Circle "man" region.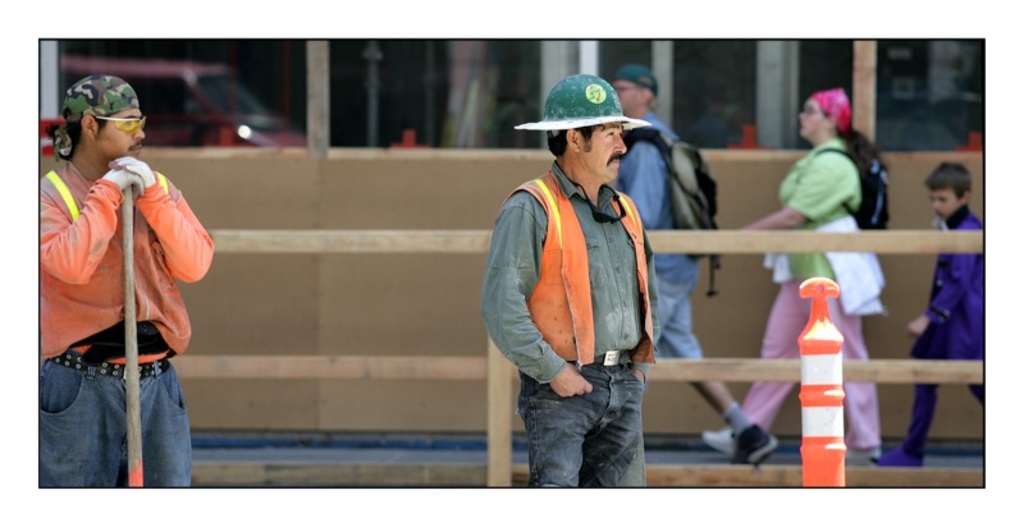
Region: <box>484,83,685,490</box>.
